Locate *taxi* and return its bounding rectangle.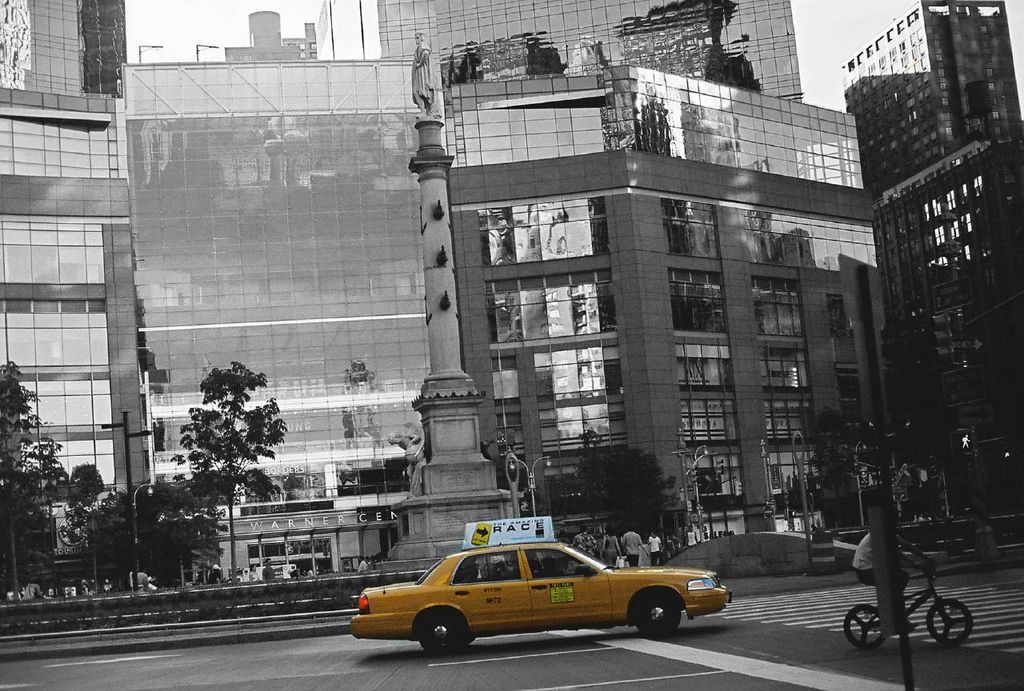
<region>350, 517, 732, 658</region>.
